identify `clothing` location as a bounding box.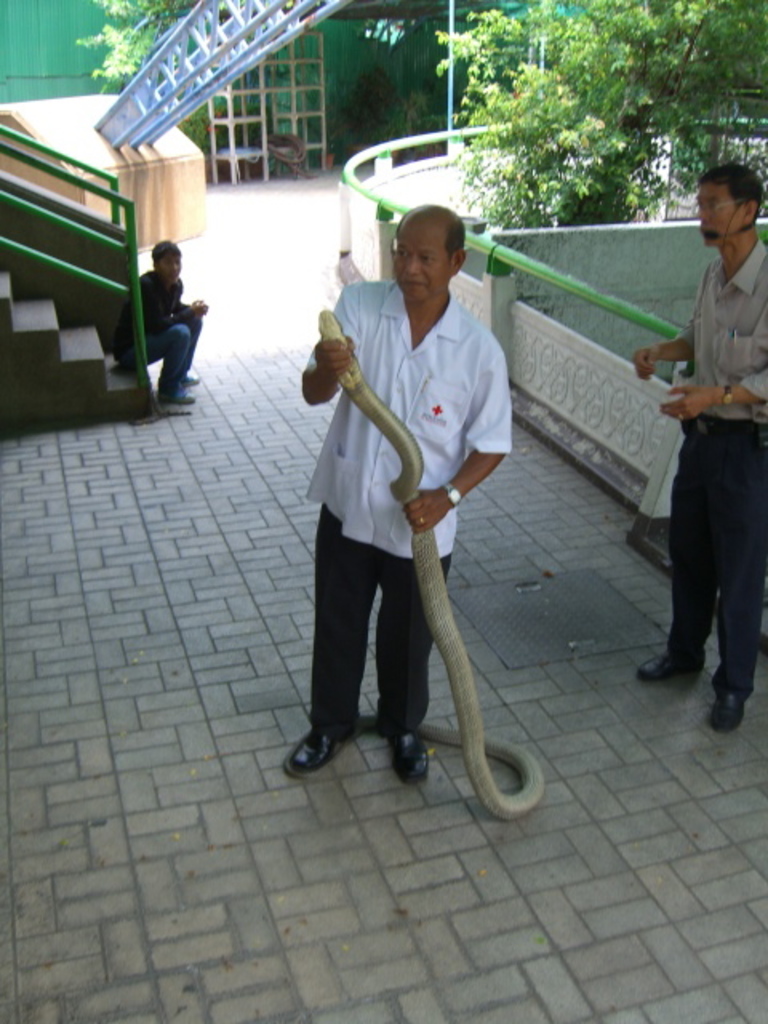
crop(307, 208, 517, 781).
